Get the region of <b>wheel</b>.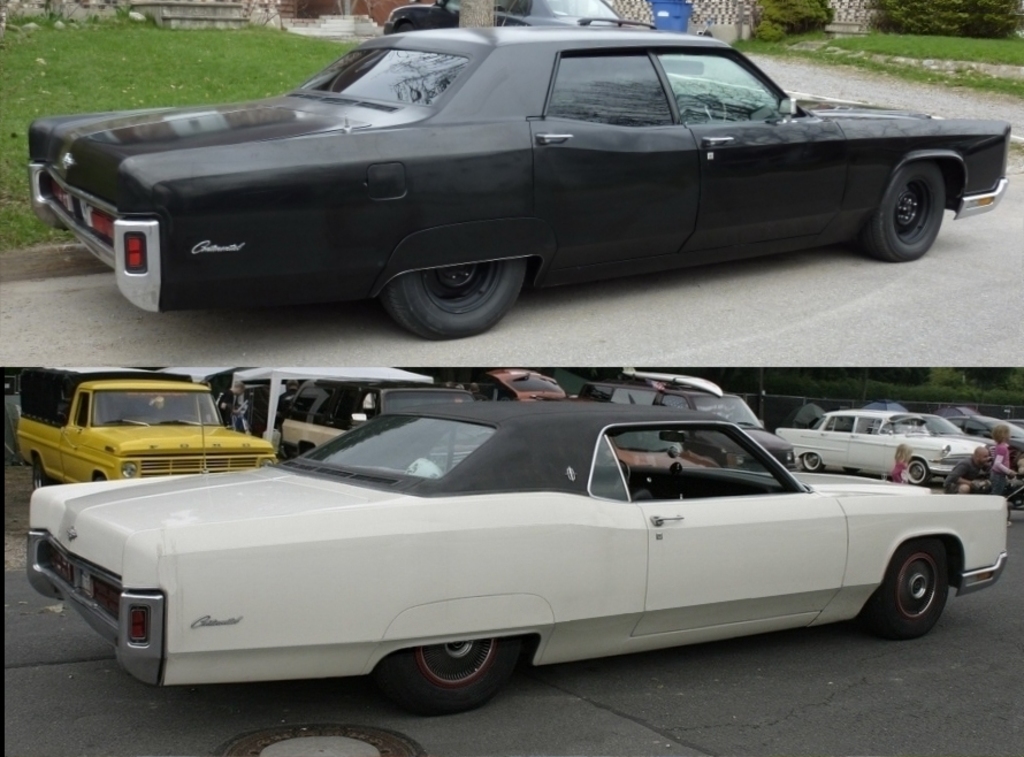
box=[603, 454, 626, 492].
